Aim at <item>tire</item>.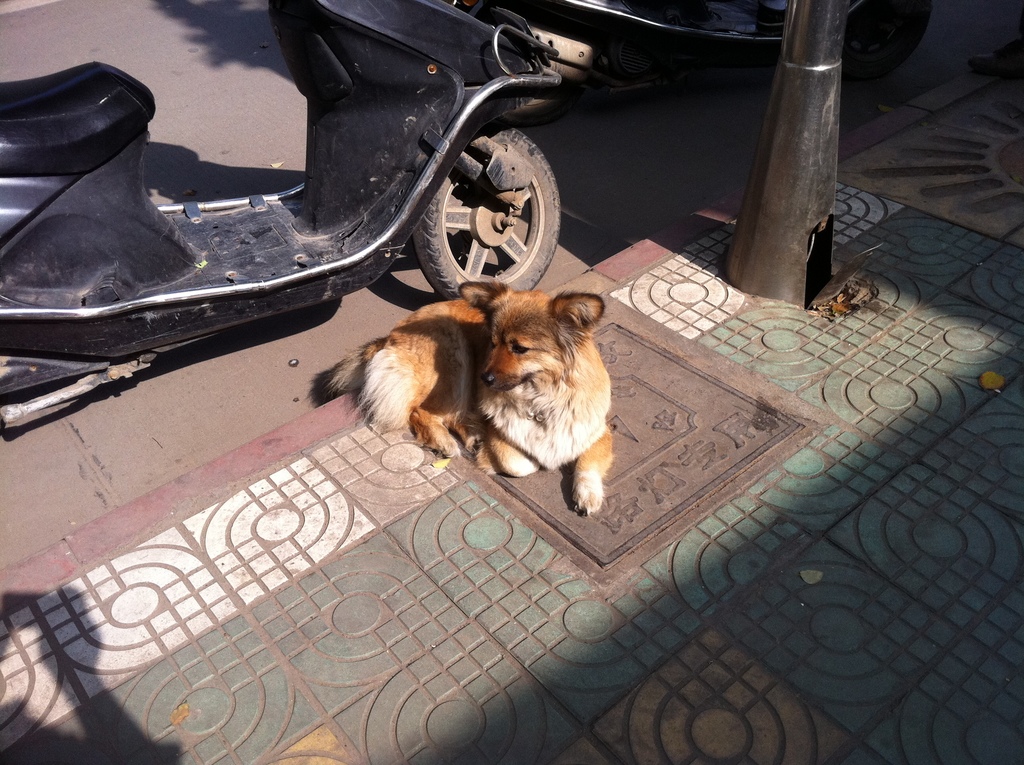
Aimed at 411/121/564/296.
